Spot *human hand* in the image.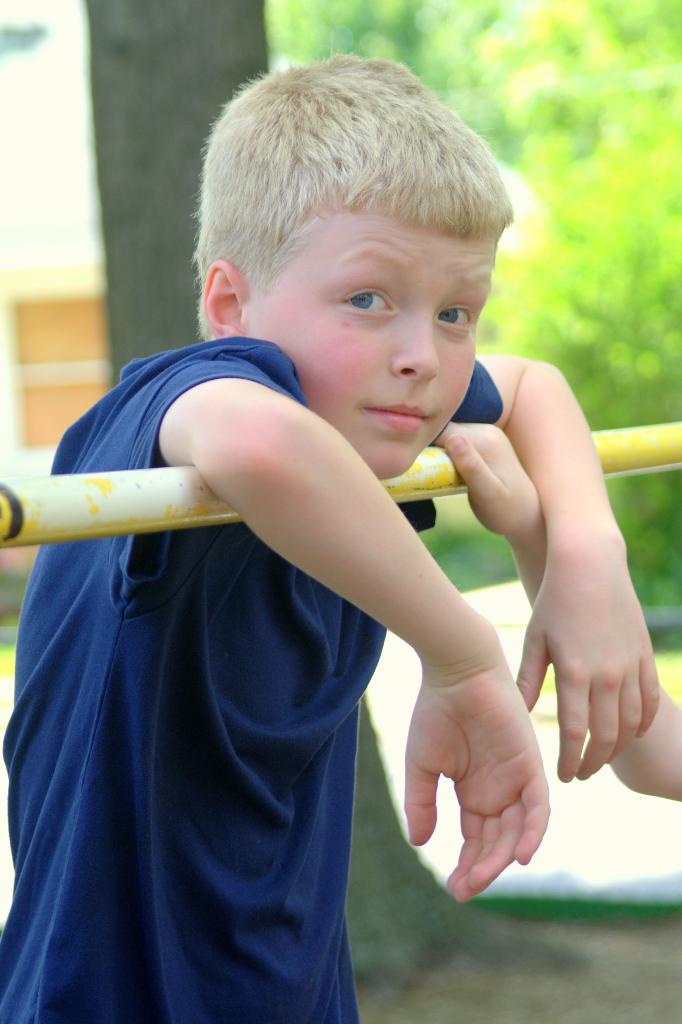
*human hand* found at rect(433, 420, 543, 541).
